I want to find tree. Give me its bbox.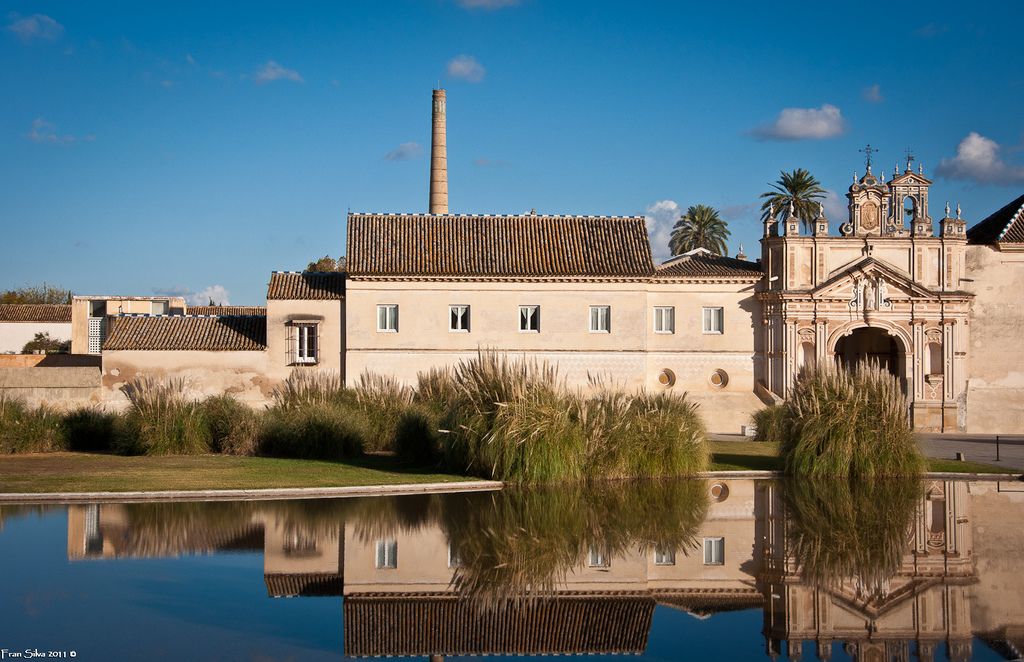
{"left": 666, "top": 207, "right": 731, "bottom": 259}.
